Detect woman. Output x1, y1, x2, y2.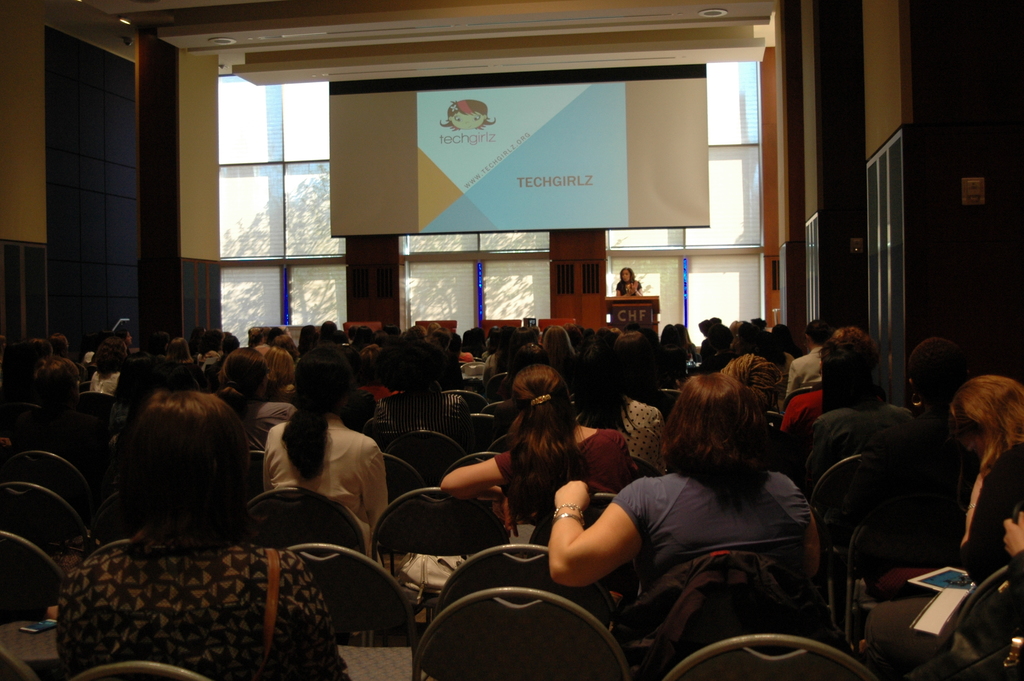
50, 332, 71, 356.
